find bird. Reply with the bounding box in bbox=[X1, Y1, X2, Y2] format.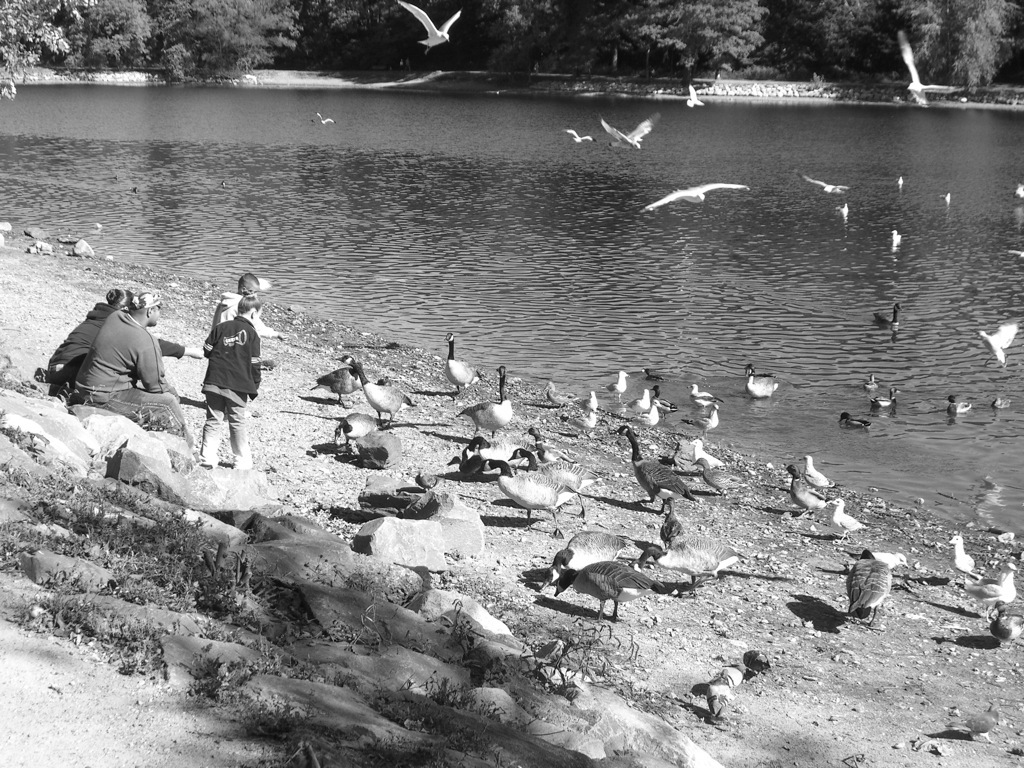
bbox=[473, 458, 578, 540].
